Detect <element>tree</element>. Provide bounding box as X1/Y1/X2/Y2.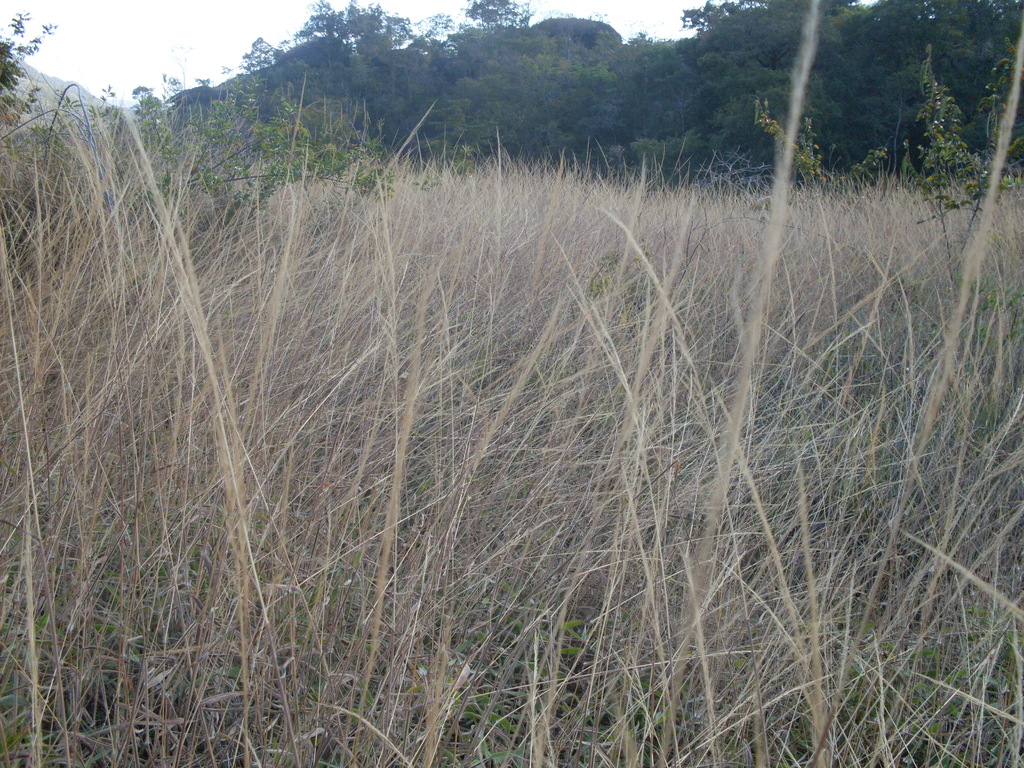
840/0/1023/183.
